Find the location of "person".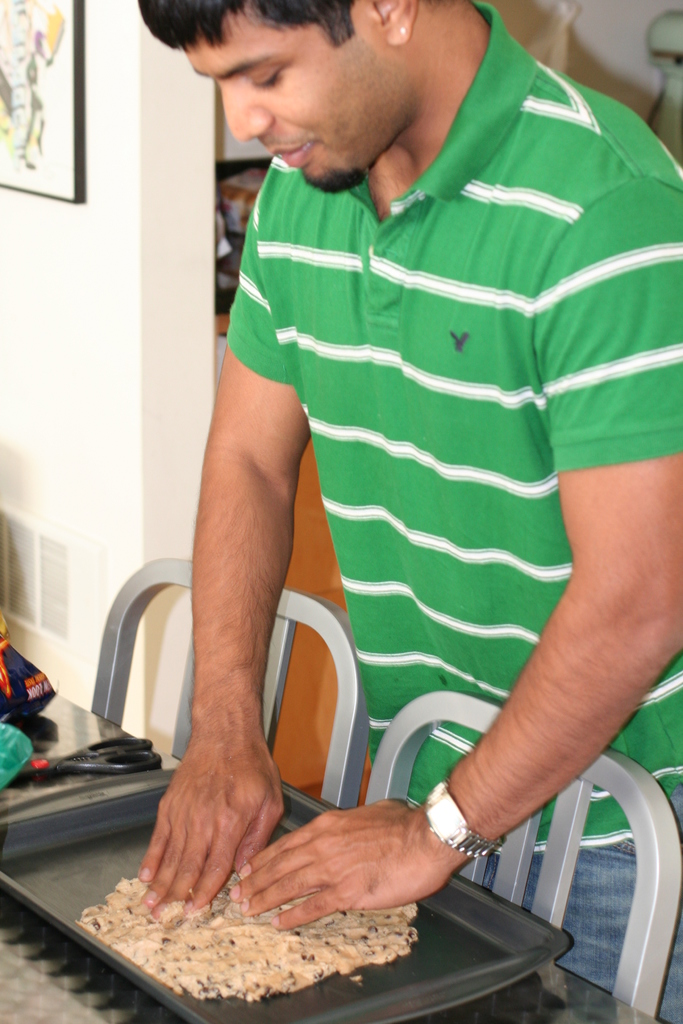
Location: 102, 0, 677, 1023.
